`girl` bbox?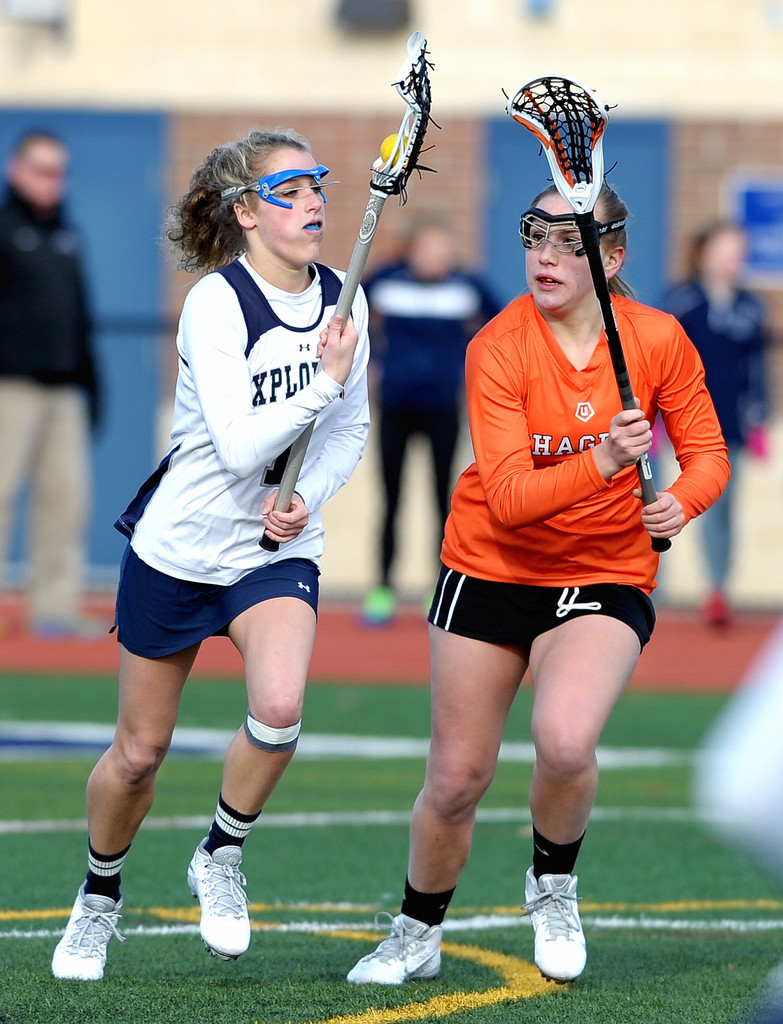
[x1=68, y1=129, x2=370, y2=983]
